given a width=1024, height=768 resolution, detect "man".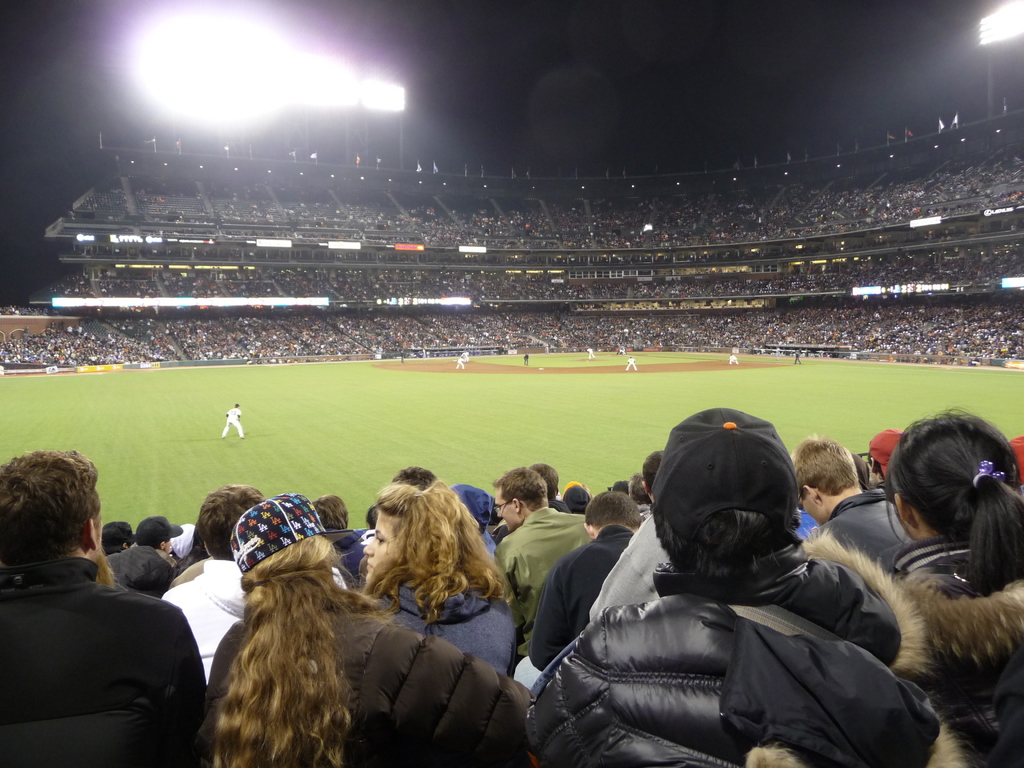
x1=4 y1=472 x2=203 y2=763.
